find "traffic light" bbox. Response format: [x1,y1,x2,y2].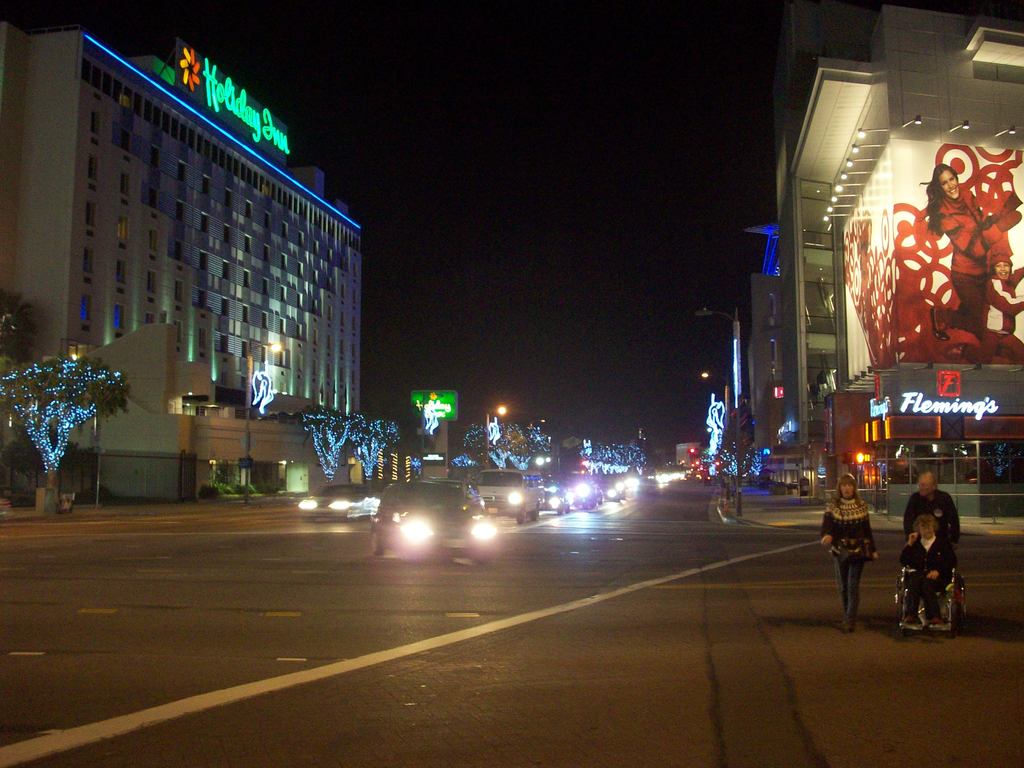
[580,459,584,467].
